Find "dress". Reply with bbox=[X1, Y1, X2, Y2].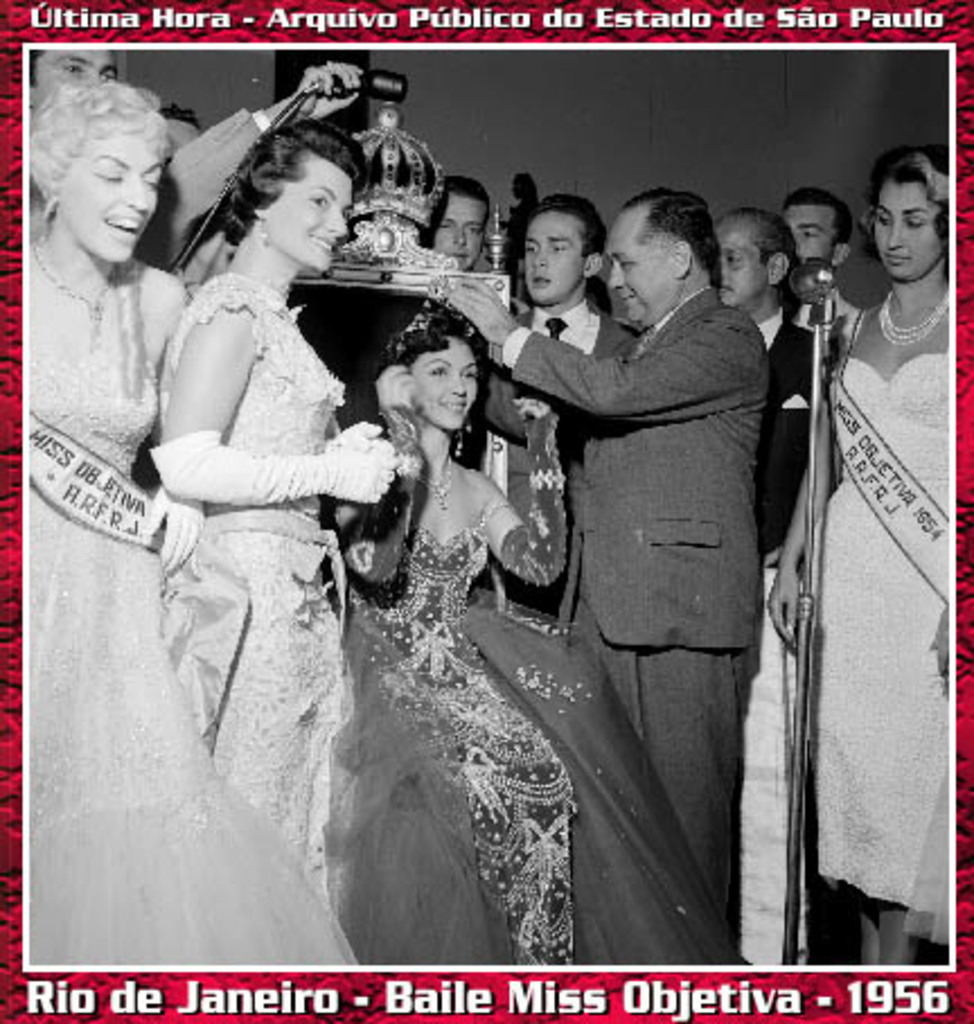
bbox=[809, 350, 951, 913].
